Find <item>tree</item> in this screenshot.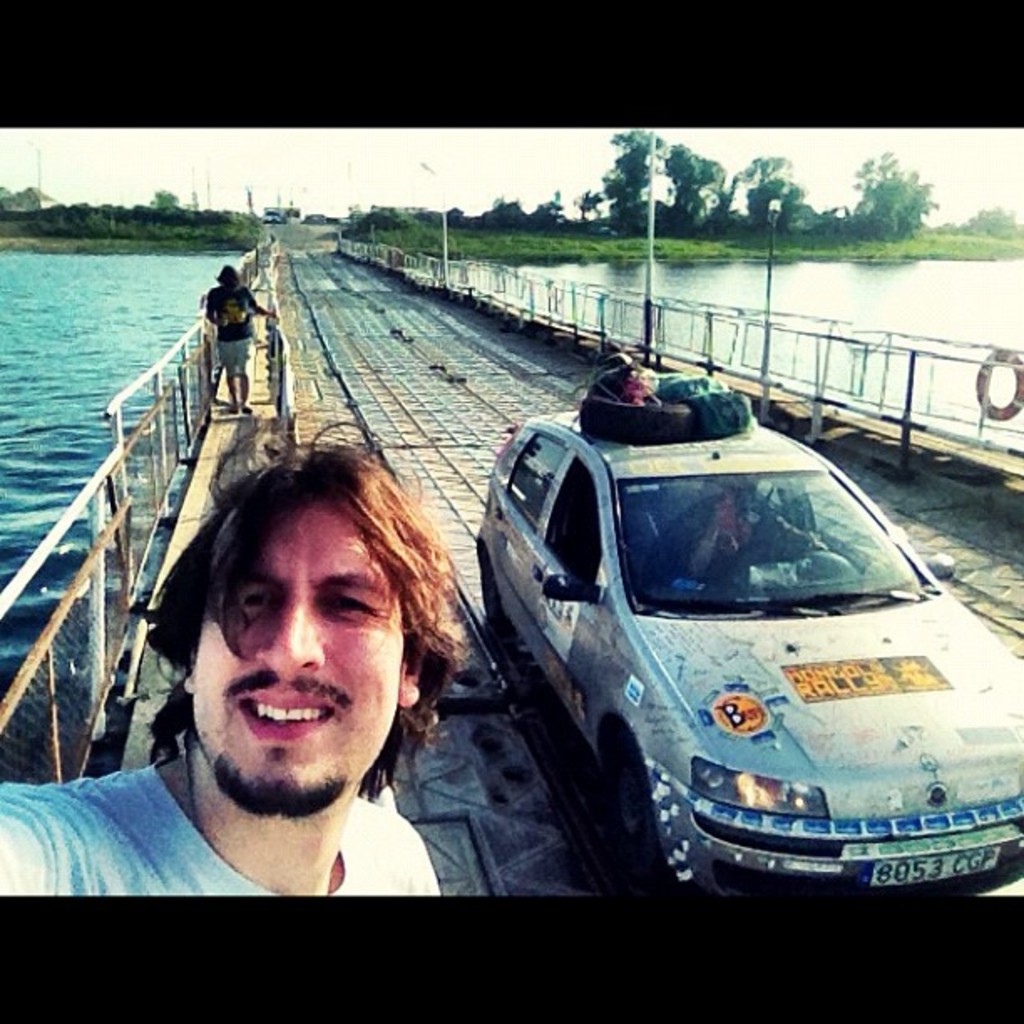
The bounding box for <item>tree</item> is {"left": 567, "top": 194, "right": 602, "bottom": 224}.
